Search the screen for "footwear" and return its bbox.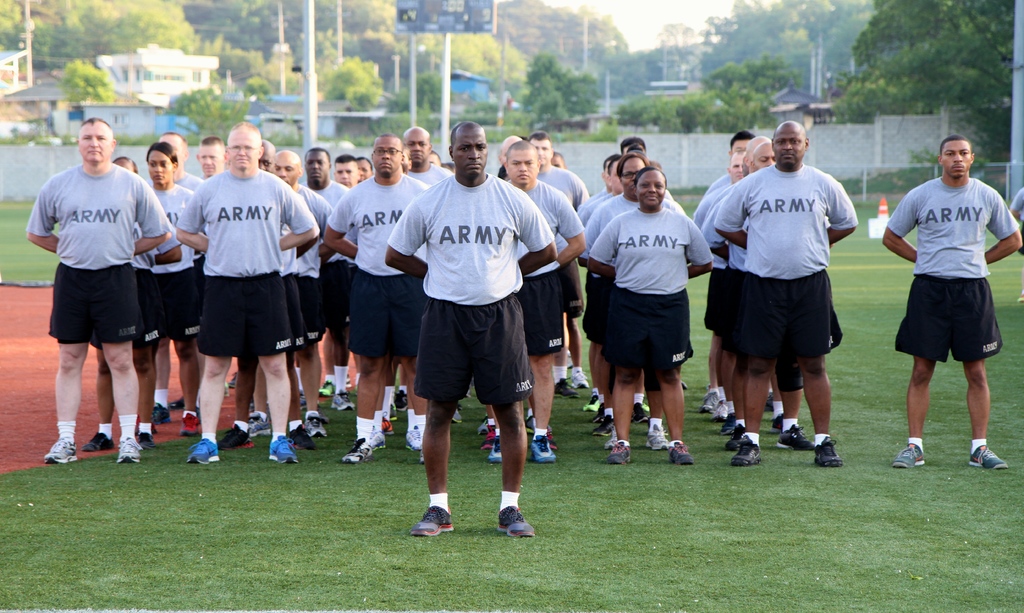
Found: 191 437 218 466.
